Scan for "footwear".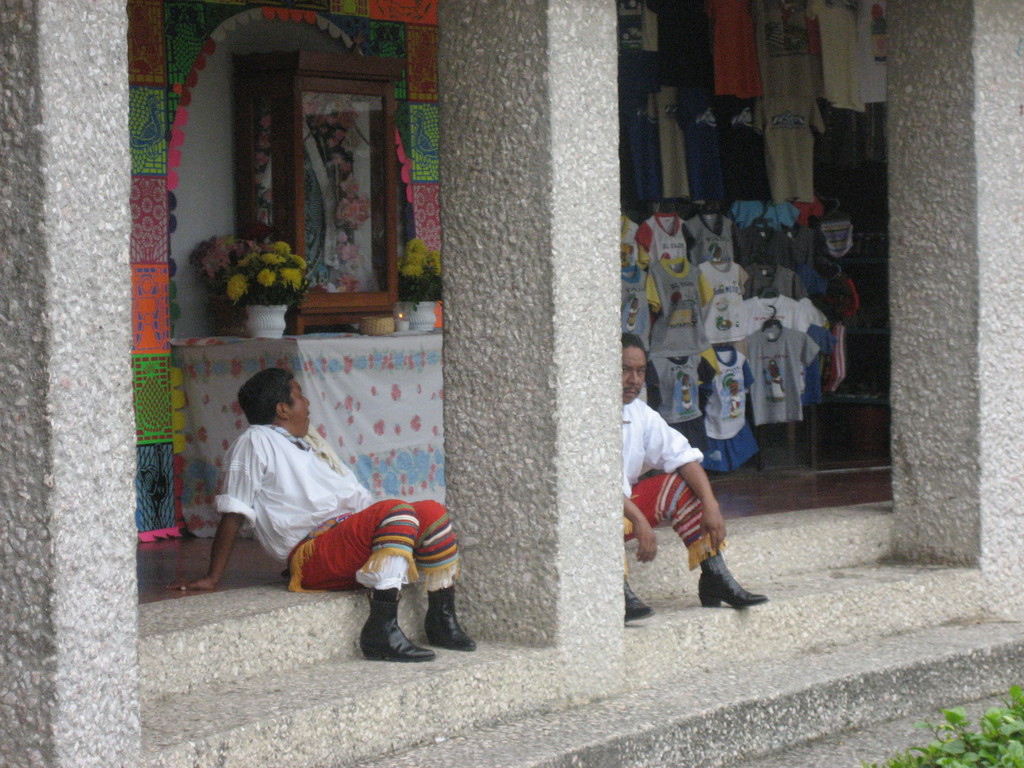
Scan result: rect(681, 555, 762, 617).
